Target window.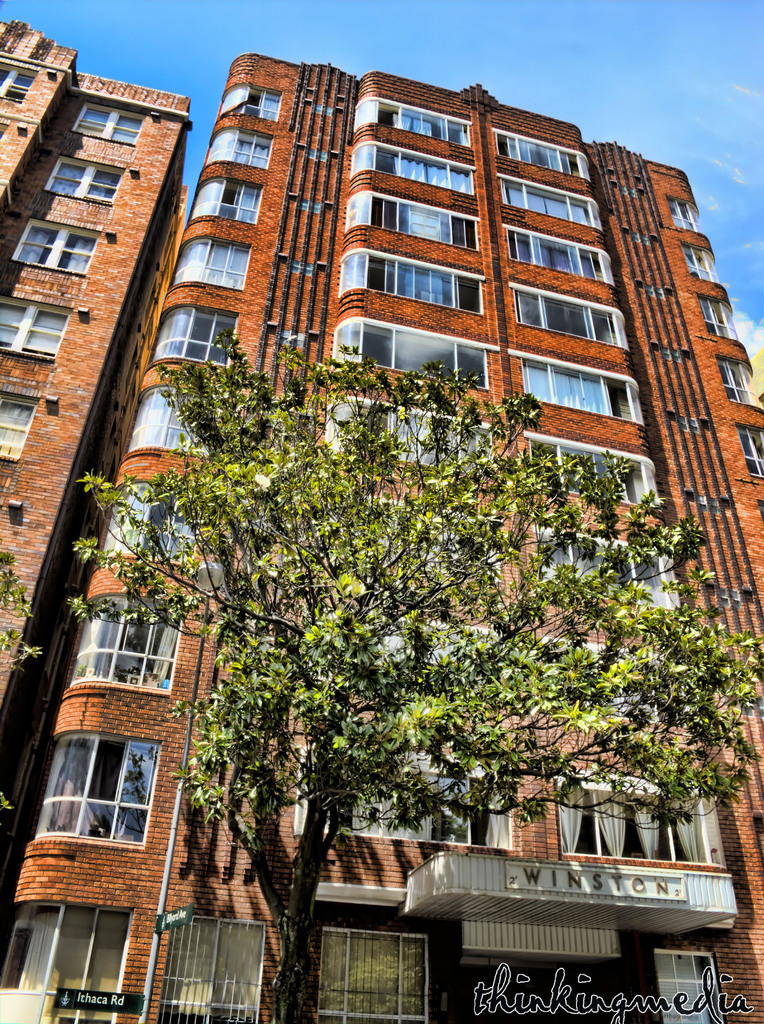
Target region: box=[335, 317, 491, 383].
